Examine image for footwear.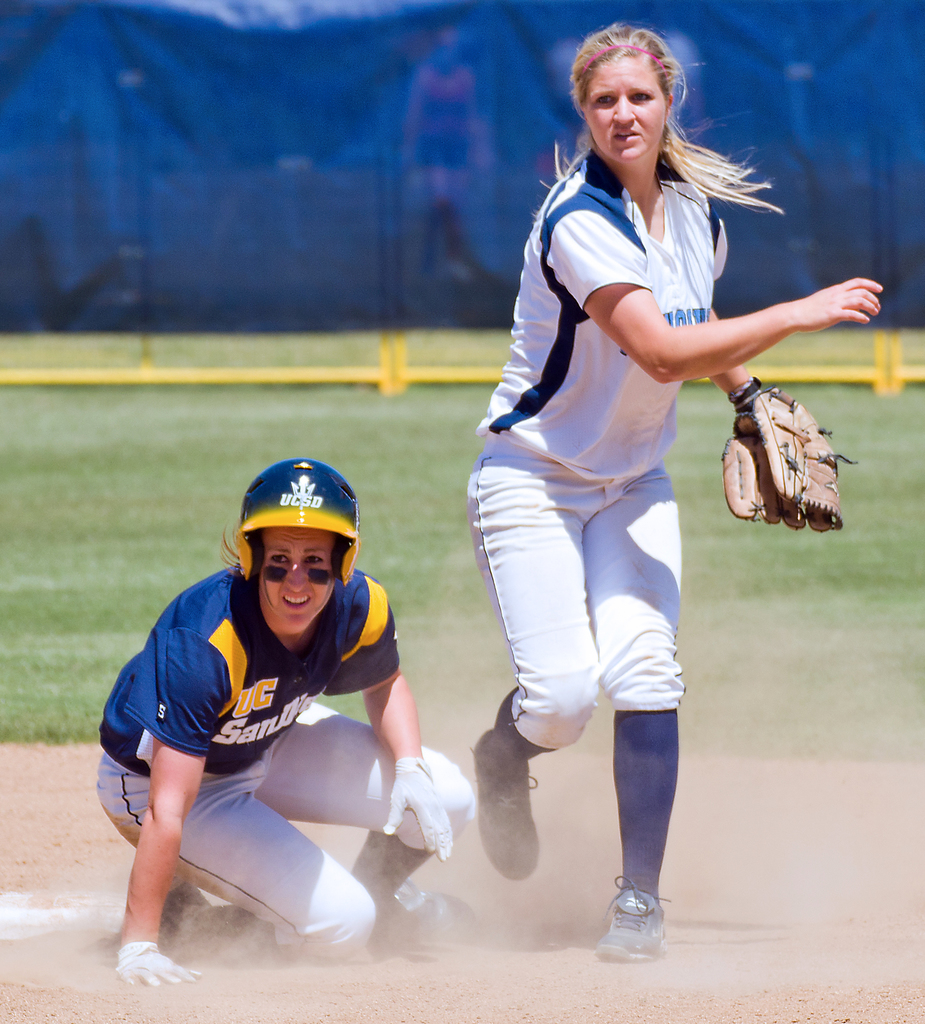
Examination result: detection(462, 686, 549, 891).
